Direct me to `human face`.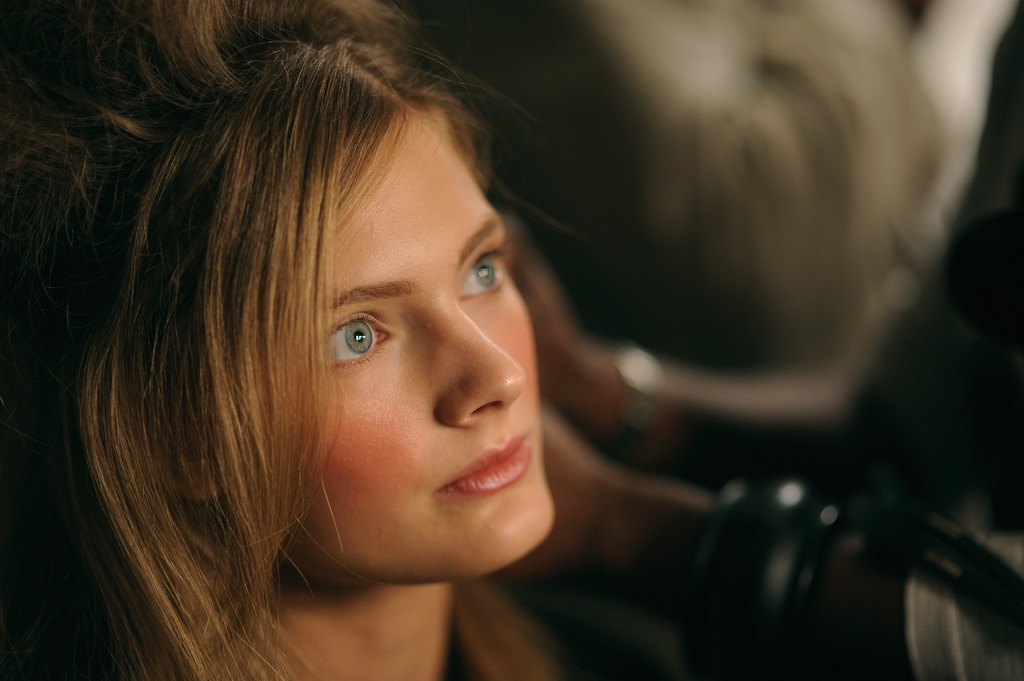
Direction: rect(271, 99, 557, 581).
